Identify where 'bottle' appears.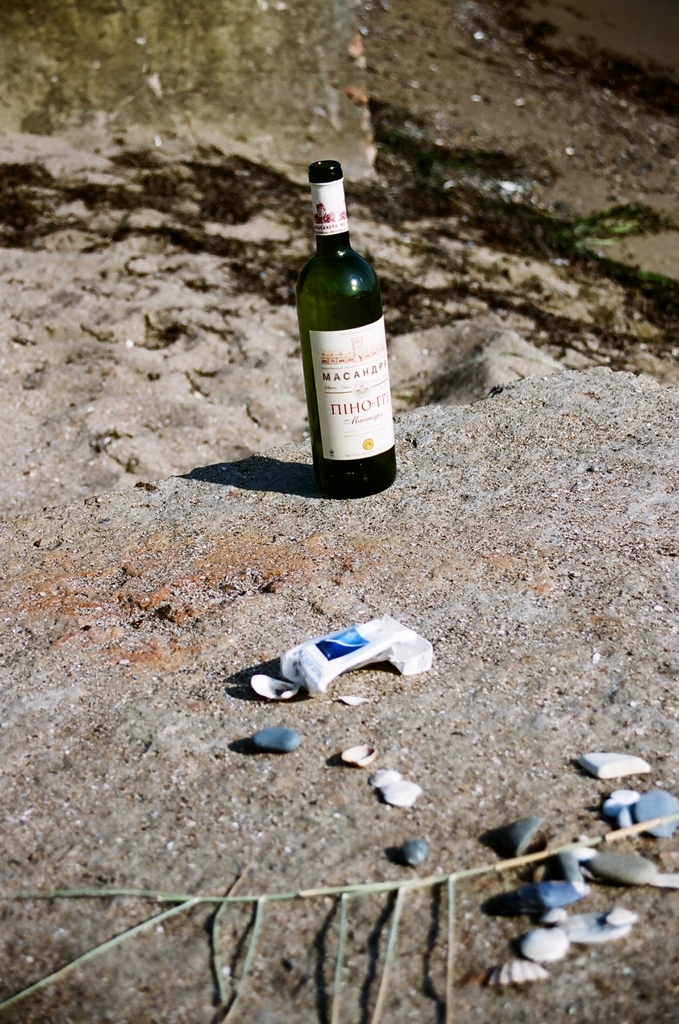
Appears at 288:157:400:503.
